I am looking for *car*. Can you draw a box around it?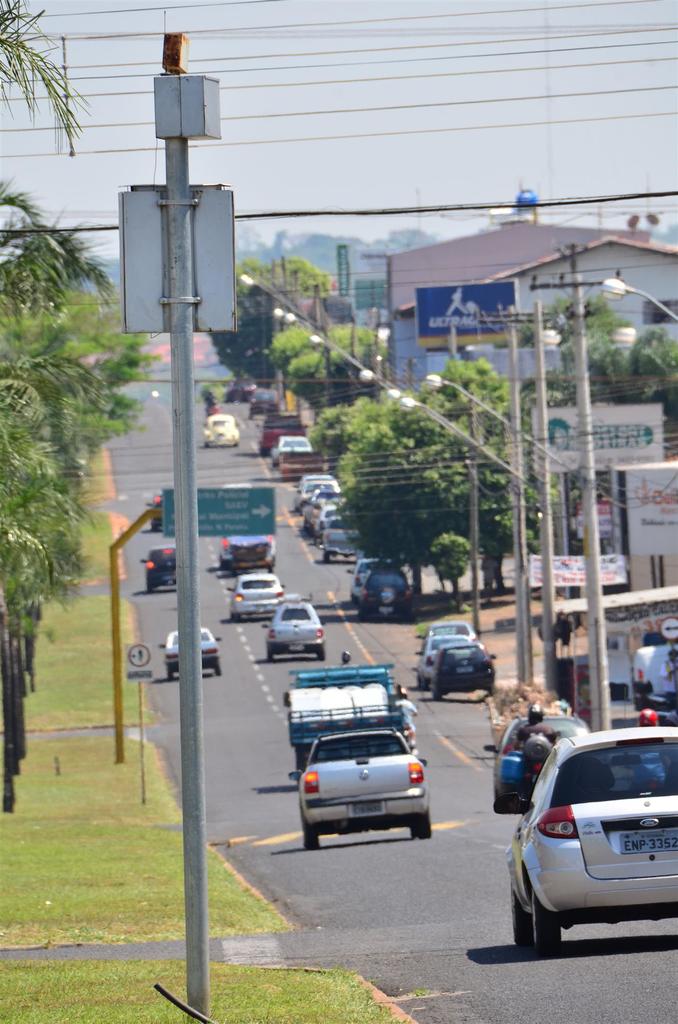
Sure, the bounding box is left=135, top=548, right=182, bottom=593.
